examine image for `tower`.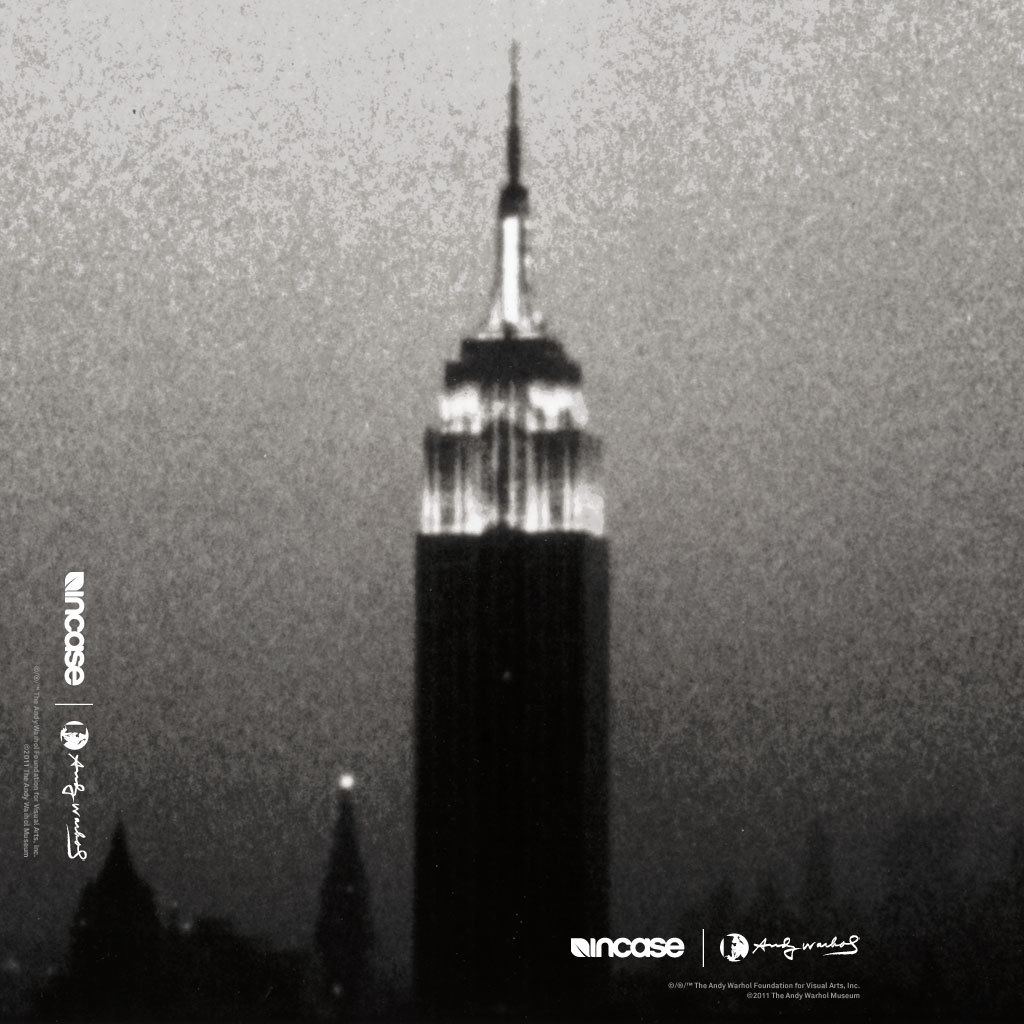
Examination result: select_region(412, 46, 614, 1023).
